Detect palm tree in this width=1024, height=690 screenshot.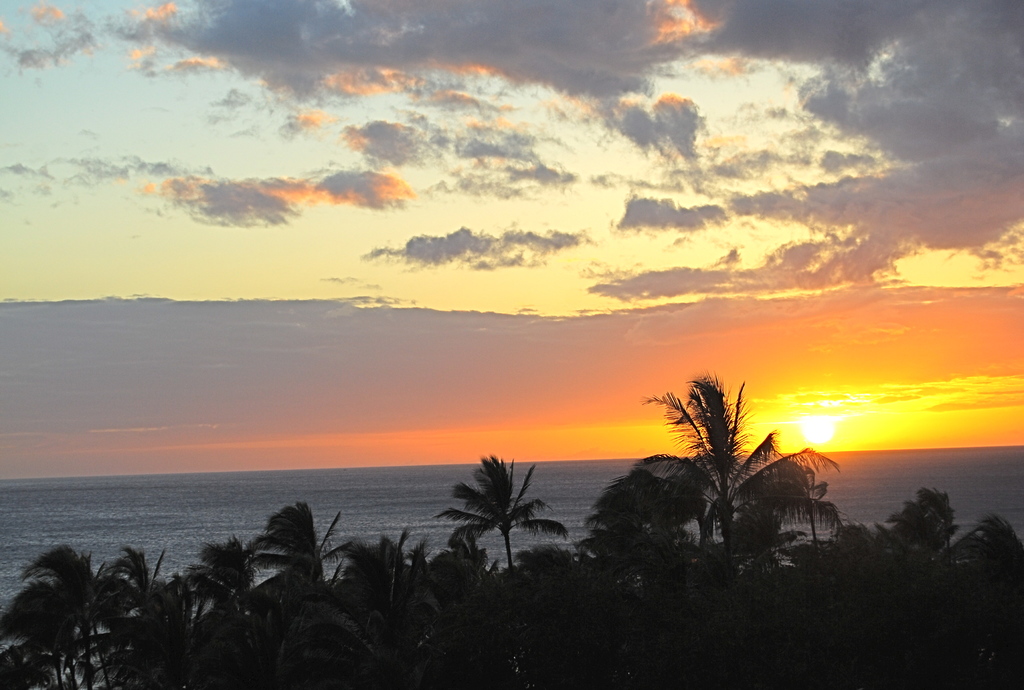
Detection: pyautogui.locateOnScreen(335, 540, 424, 651).
